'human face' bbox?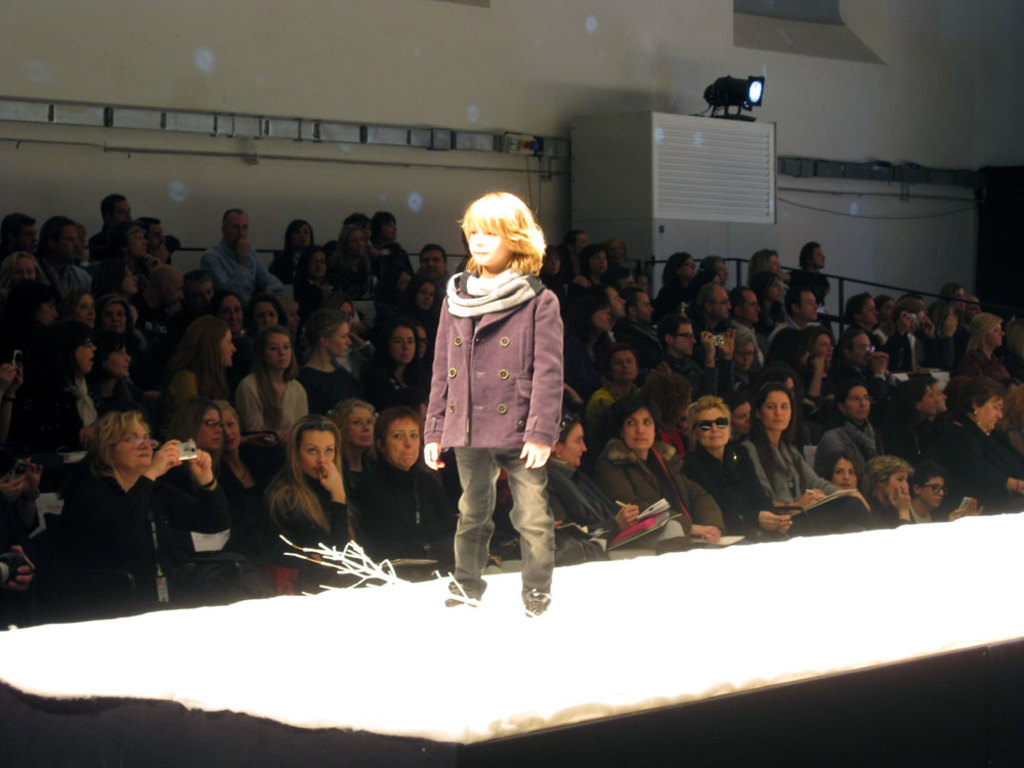
613,353,639,379
